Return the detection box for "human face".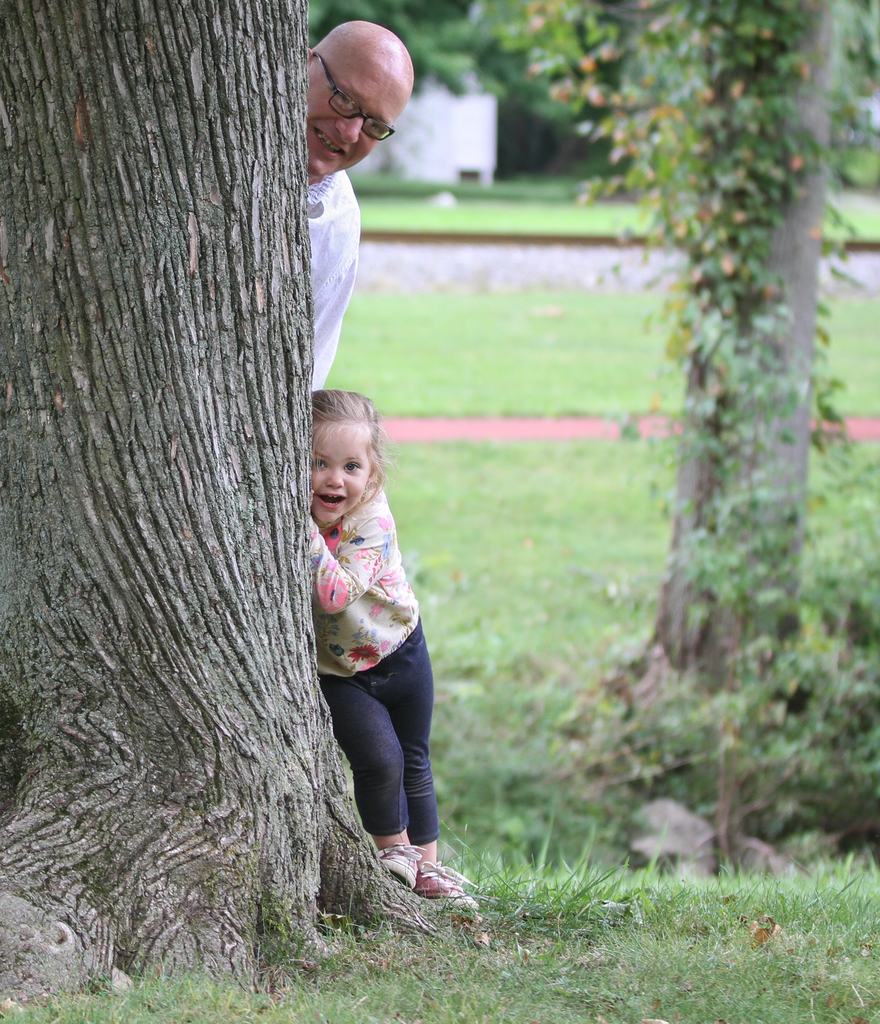
[303,61,401,179].
